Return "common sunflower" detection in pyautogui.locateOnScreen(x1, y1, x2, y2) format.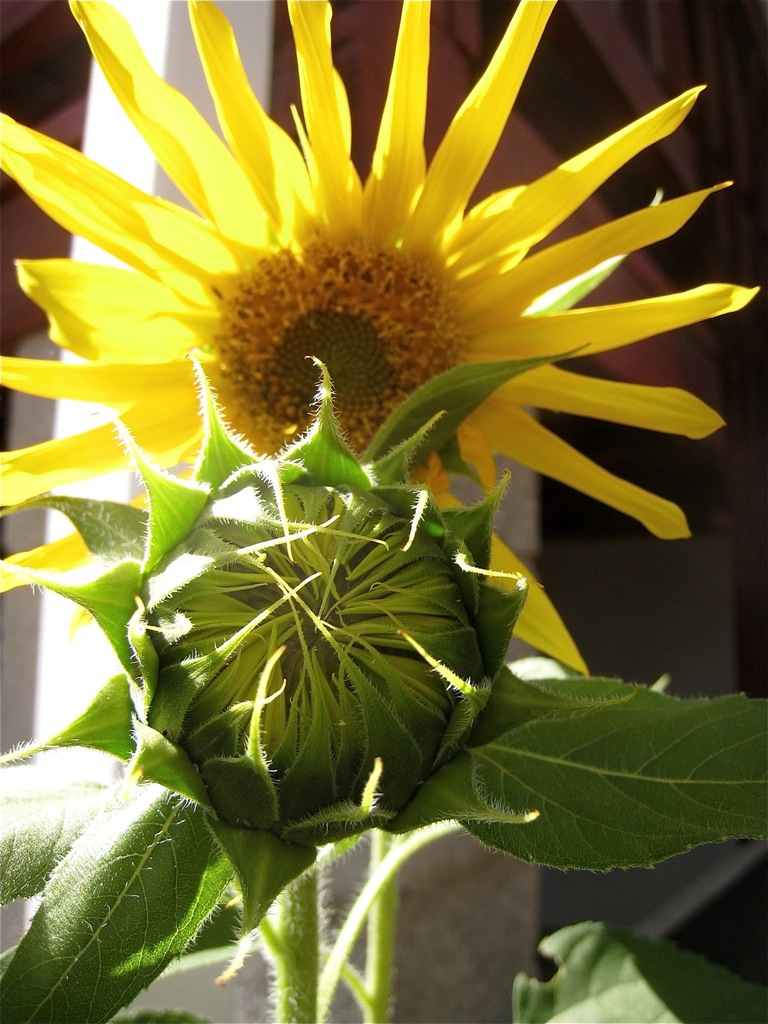
pyautogui.locateOnScreen(10, 34, 758, 620).
